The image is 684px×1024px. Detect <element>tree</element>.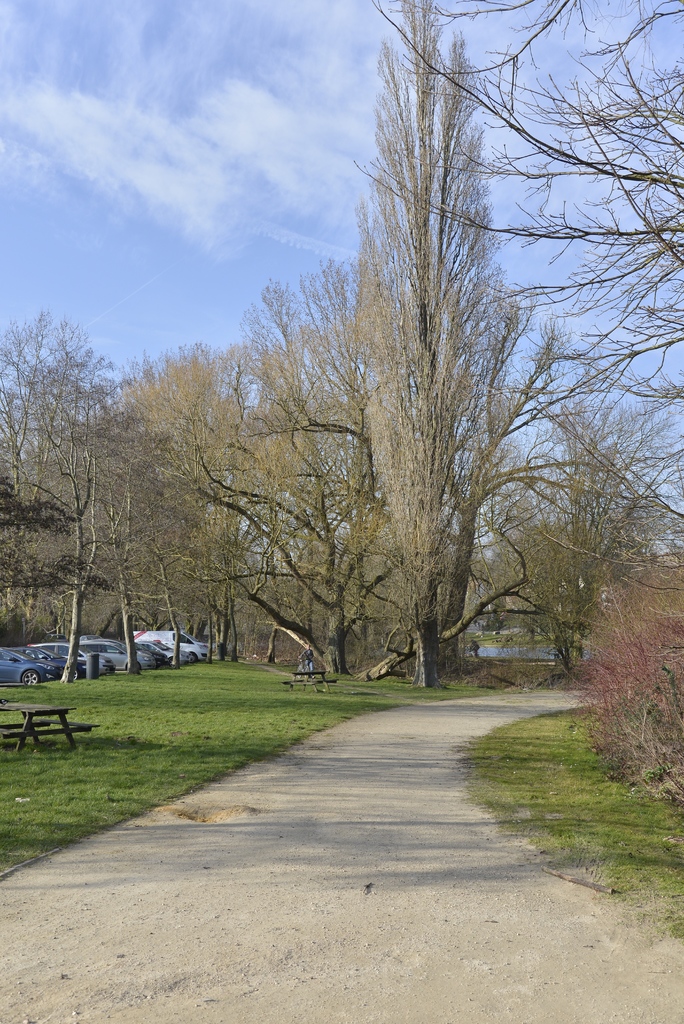
Detection: BBox(144, 326, 240, 668).
